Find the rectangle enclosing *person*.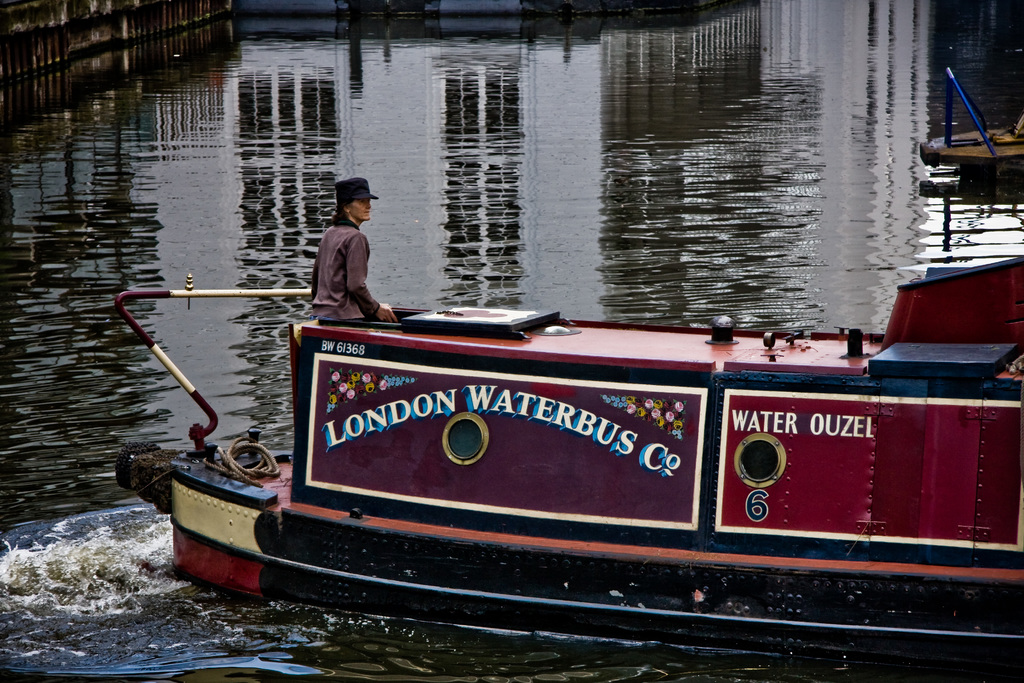
[307,175,402,329].
